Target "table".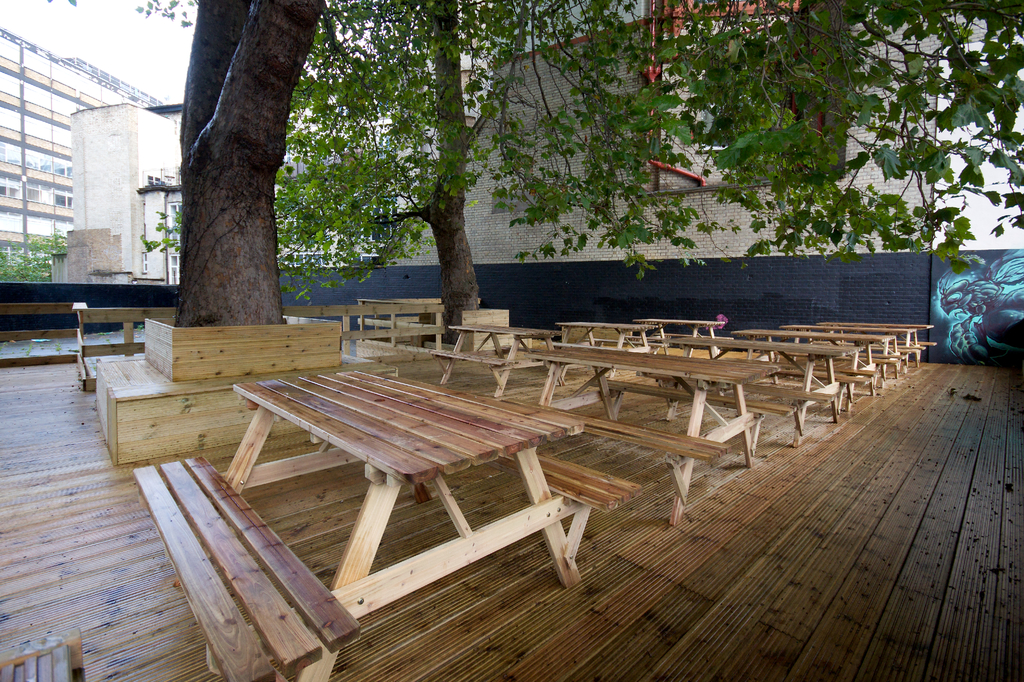
Target region: box(734, 329, 888, 396).
